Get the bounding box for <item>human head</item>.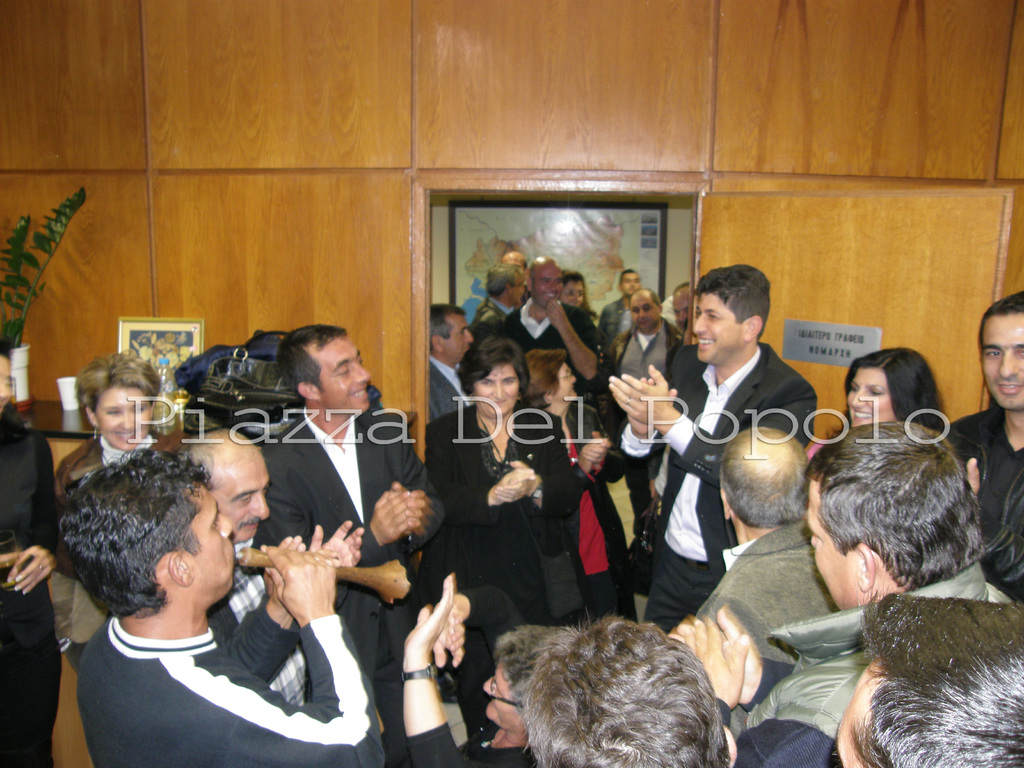
(left=0, top=340, right=13, bottom=413).
